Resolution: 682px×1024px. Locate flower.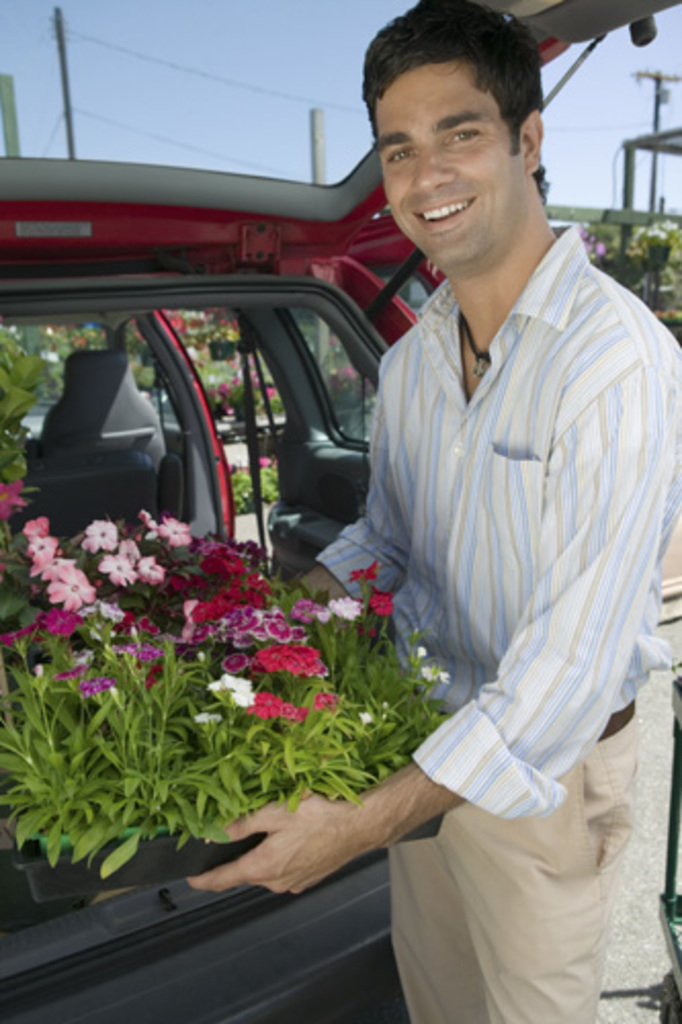
left=258, top=453, right=272, bottom=475.
